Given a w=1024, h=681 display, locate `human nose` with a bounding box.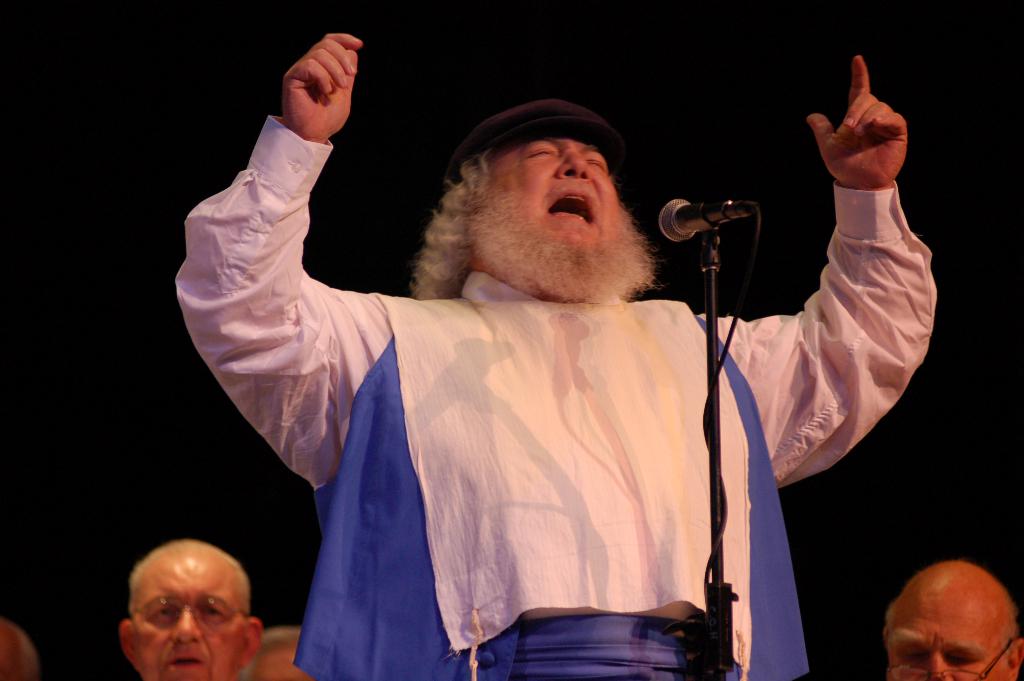
Located: [556, 145, 591, 179].
